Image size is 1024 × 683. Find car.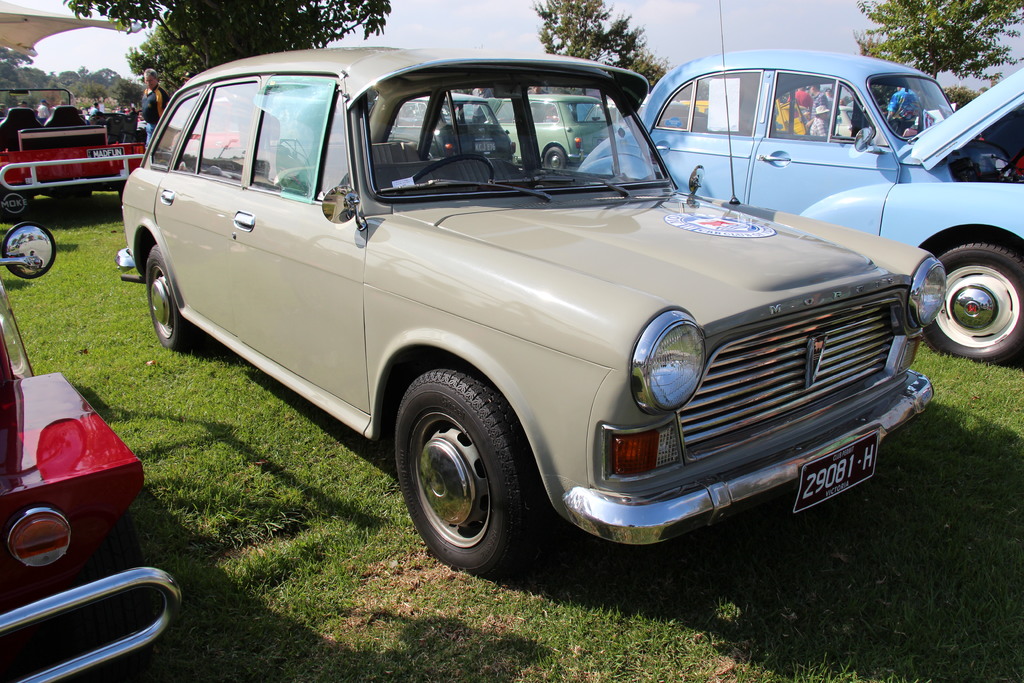
bbox=[0, 281, 187, 682].
